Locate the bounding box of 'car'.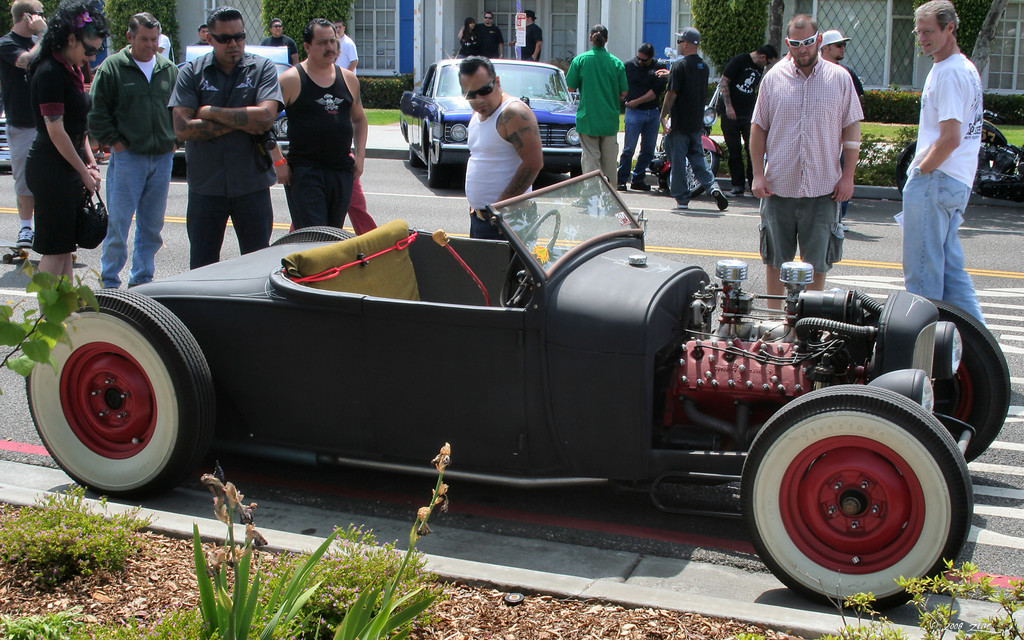
Bounding box: bbox=[0, 109, 15, 167].
